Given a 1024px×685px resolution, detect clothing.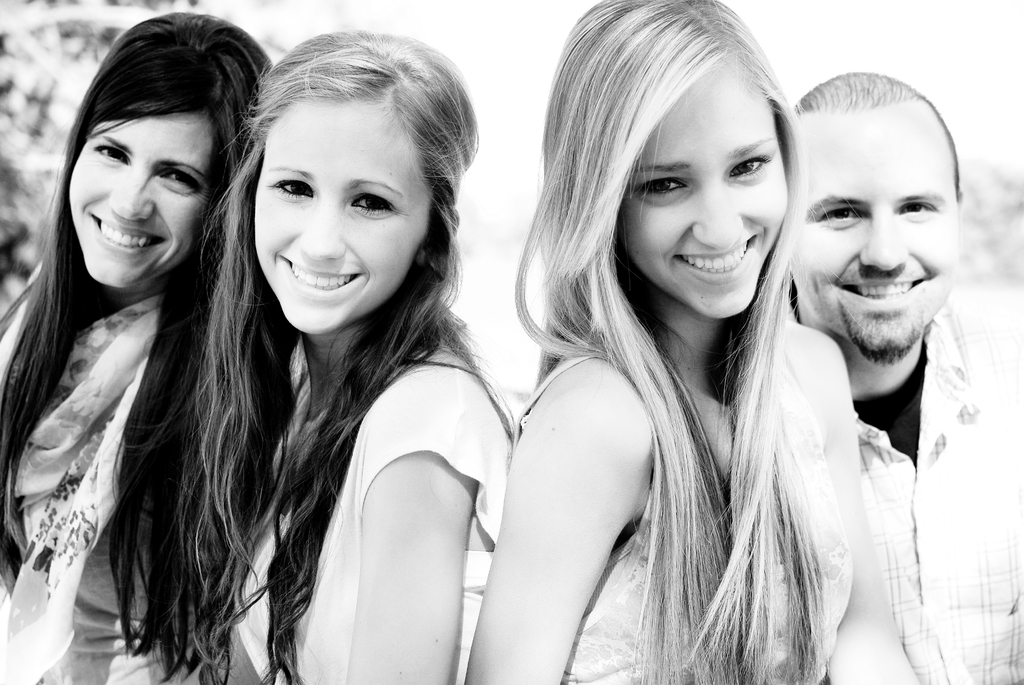
bbox(227, 301, 510, 684).
